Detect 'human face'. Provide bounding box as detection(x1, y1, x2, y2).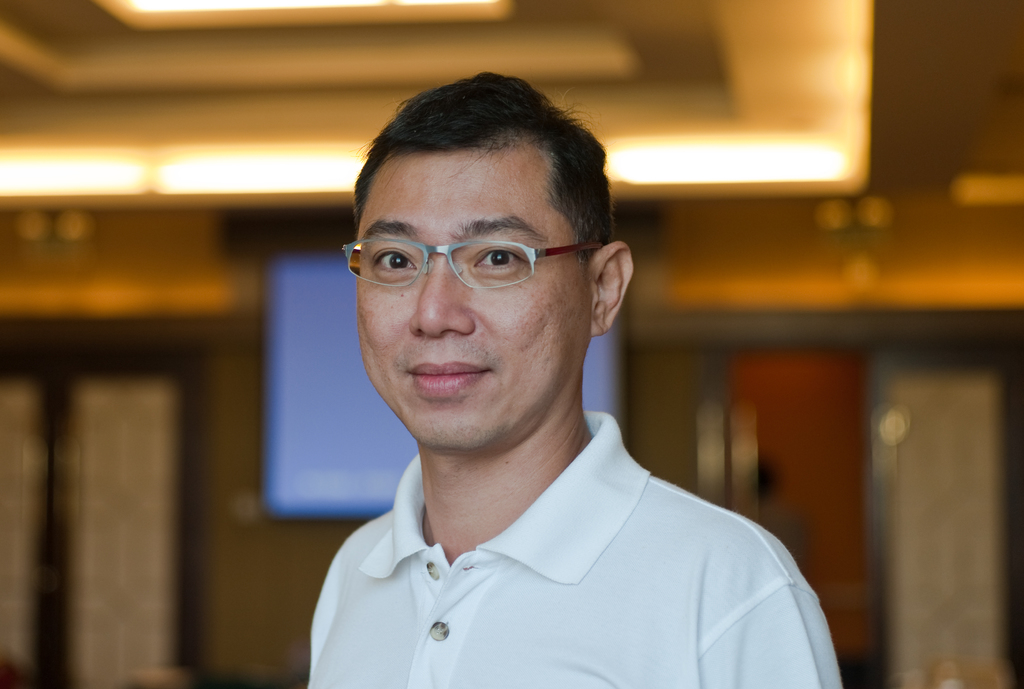
detection(356, 142, 588, 446).
